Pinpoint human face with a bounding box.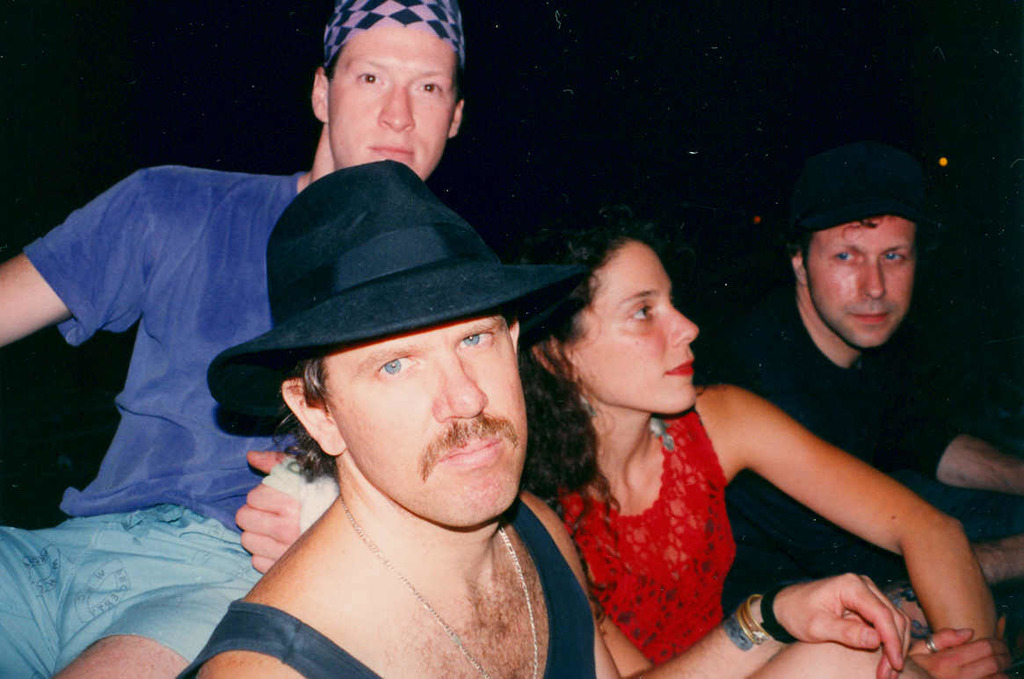
pyautogui.locateOnScreen(321, 314, 529, 527).
